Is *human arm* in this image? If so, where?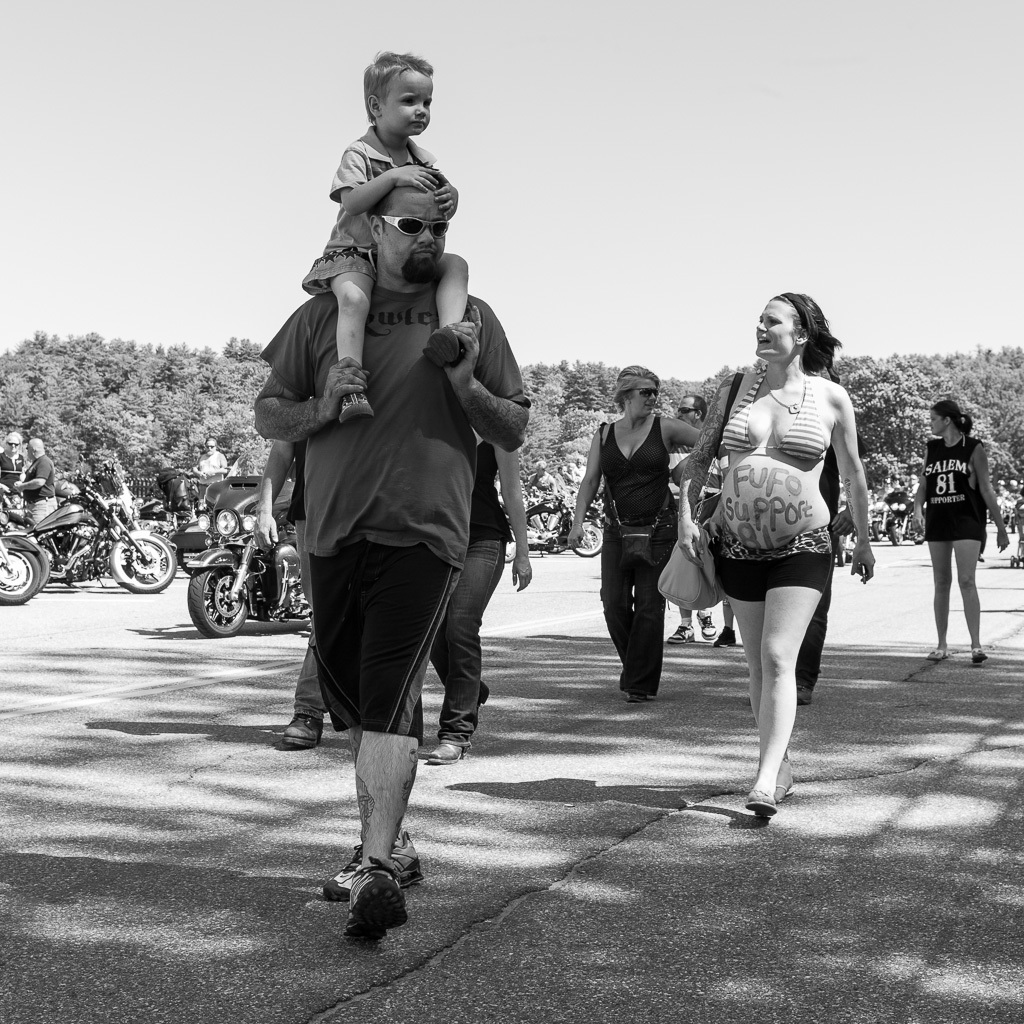
Yes, at select_region(662, 414, 733, 467).
